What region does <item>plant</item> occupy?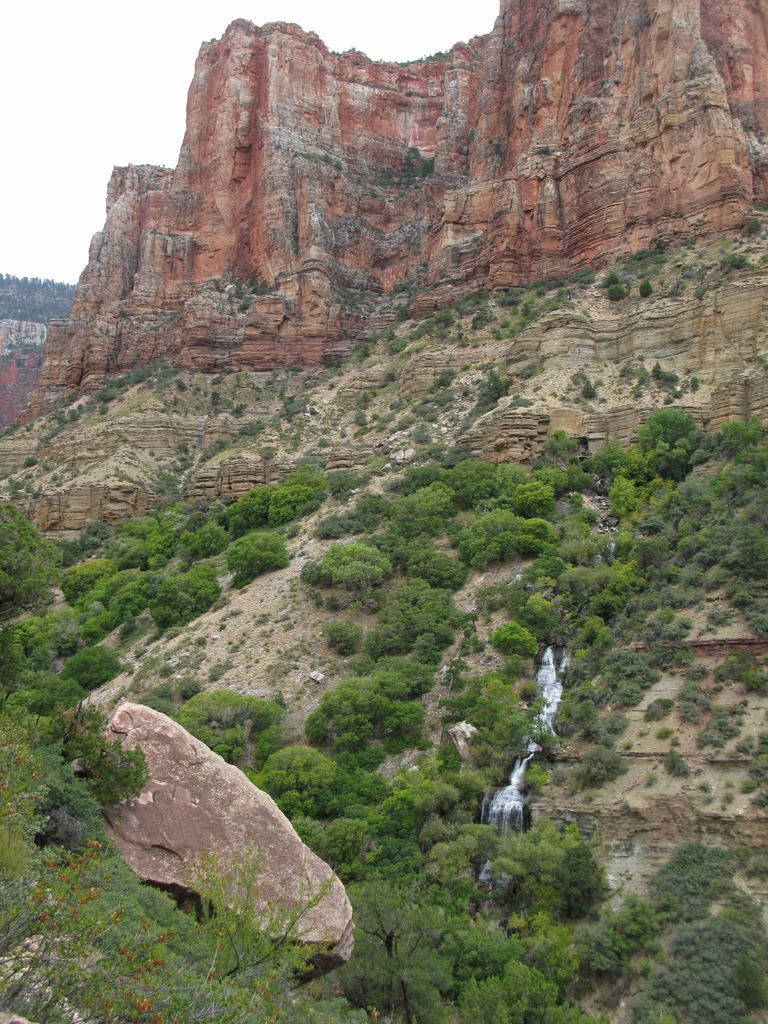
{"left": 609, "top": 227, "right": 672, "bottom": 275}.
